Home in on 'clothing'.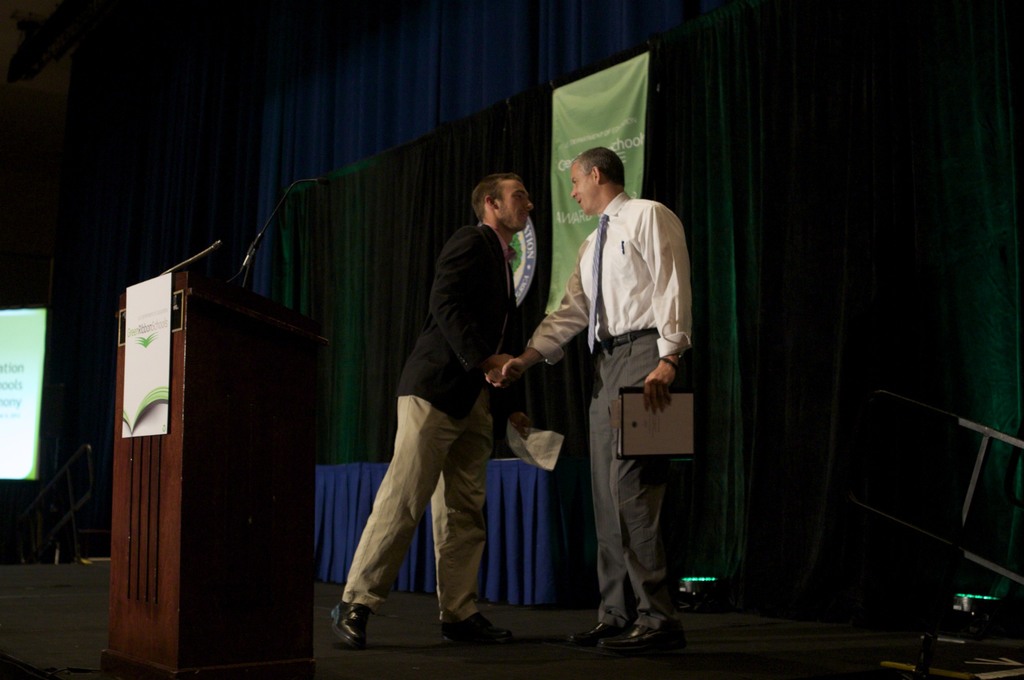
Homed in at [355,183,541,657].
